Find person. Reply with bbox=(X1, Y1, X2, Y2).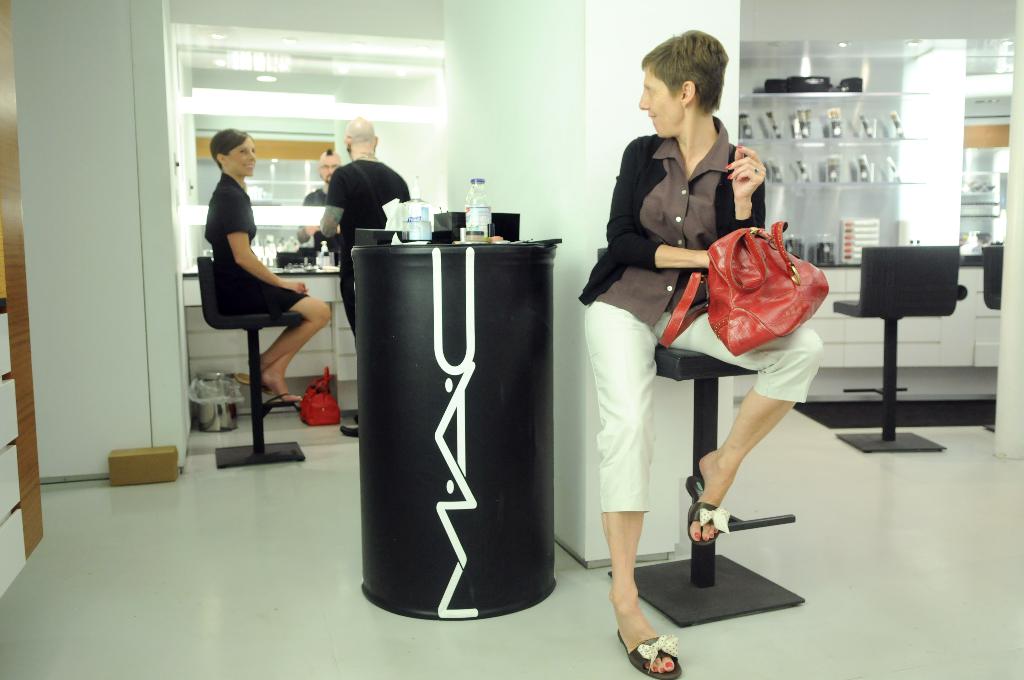
bbox=(319, 117, 417, 408).
